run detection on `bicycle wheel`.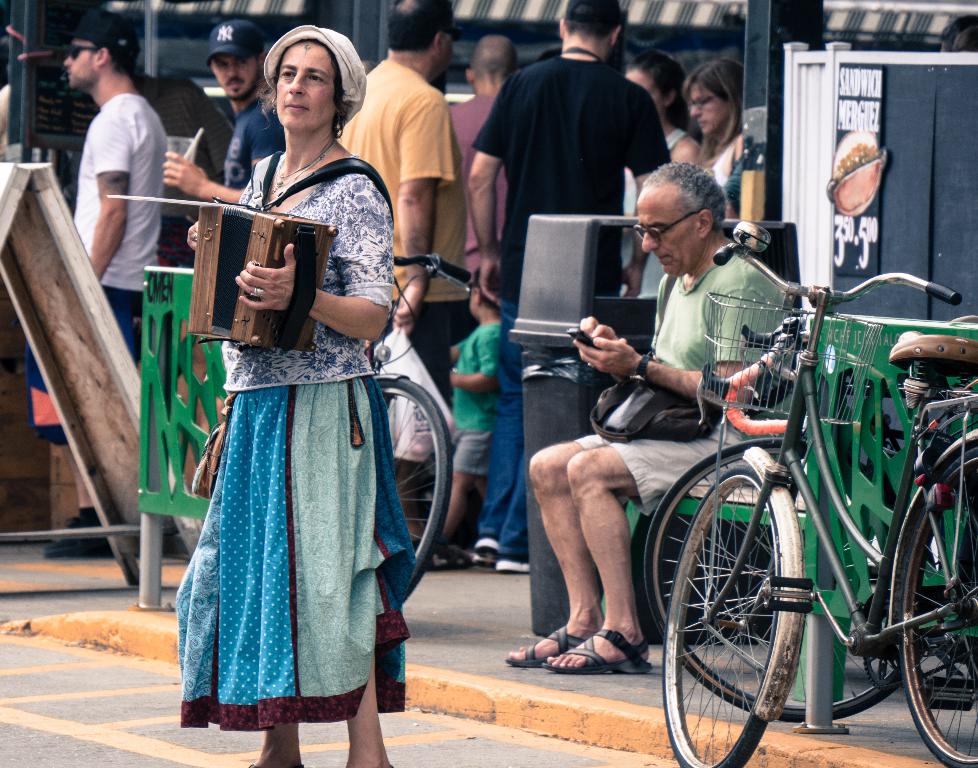
Result: box=[892, 435, 977, 767].
